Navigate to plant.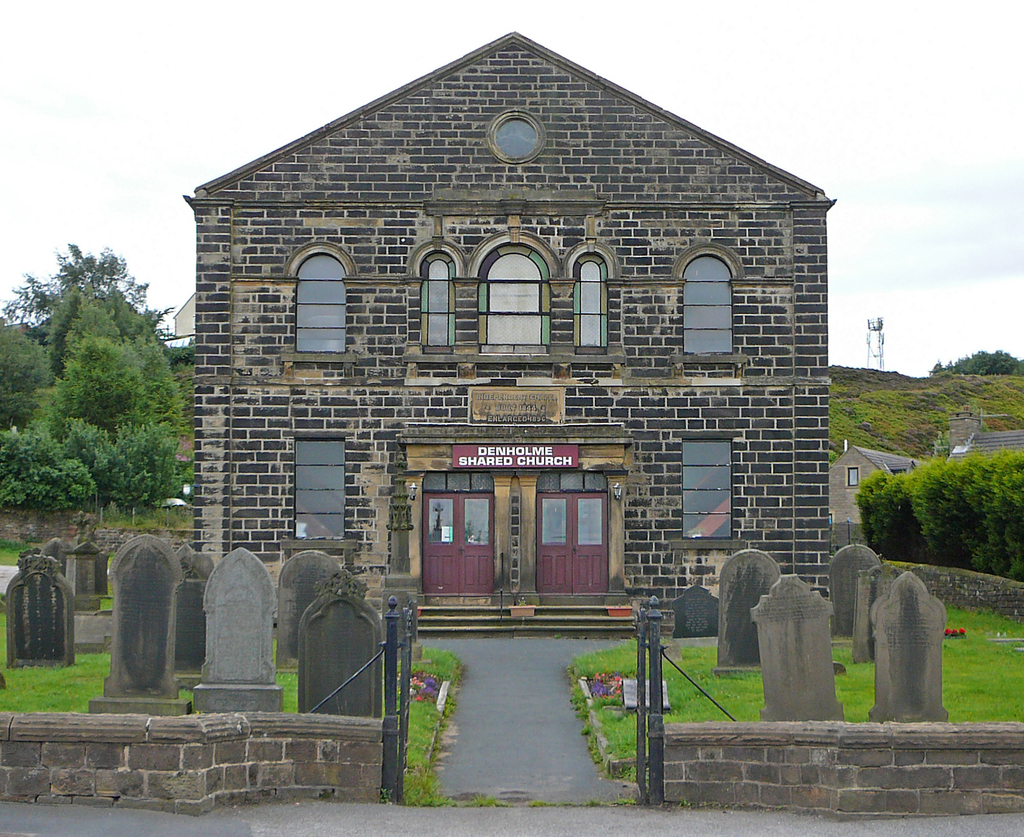
Navigation target: l=532, t=799, r=550, b=804.
